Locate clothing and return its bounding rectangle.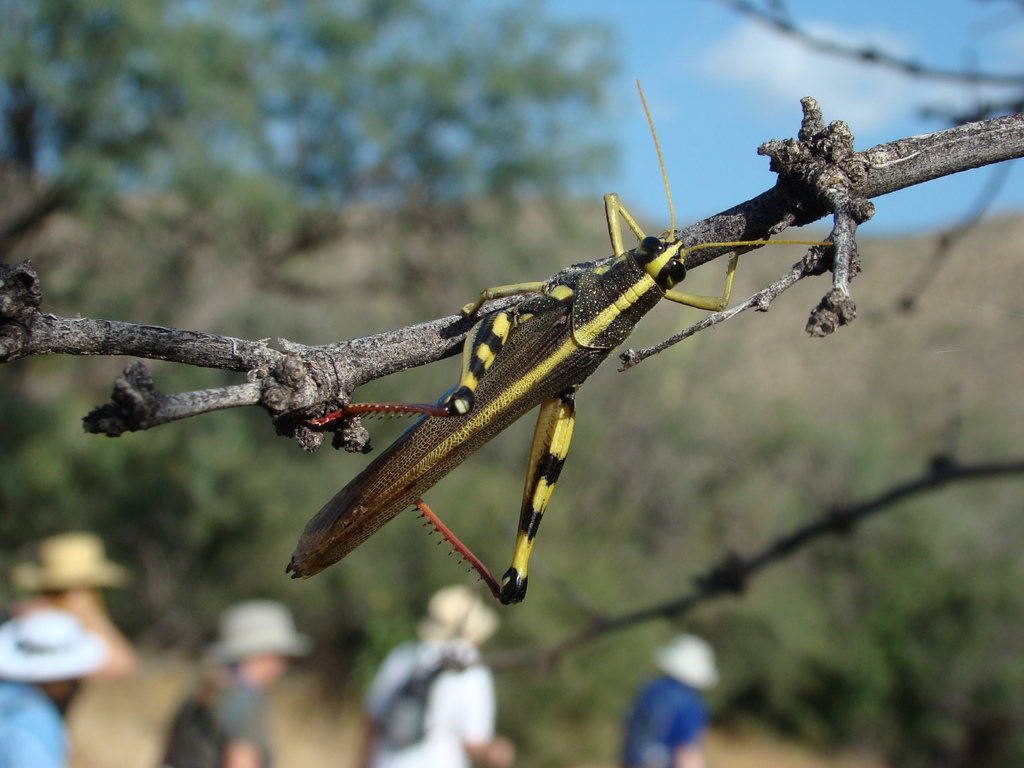
detection(366, 628, 500, 767).
